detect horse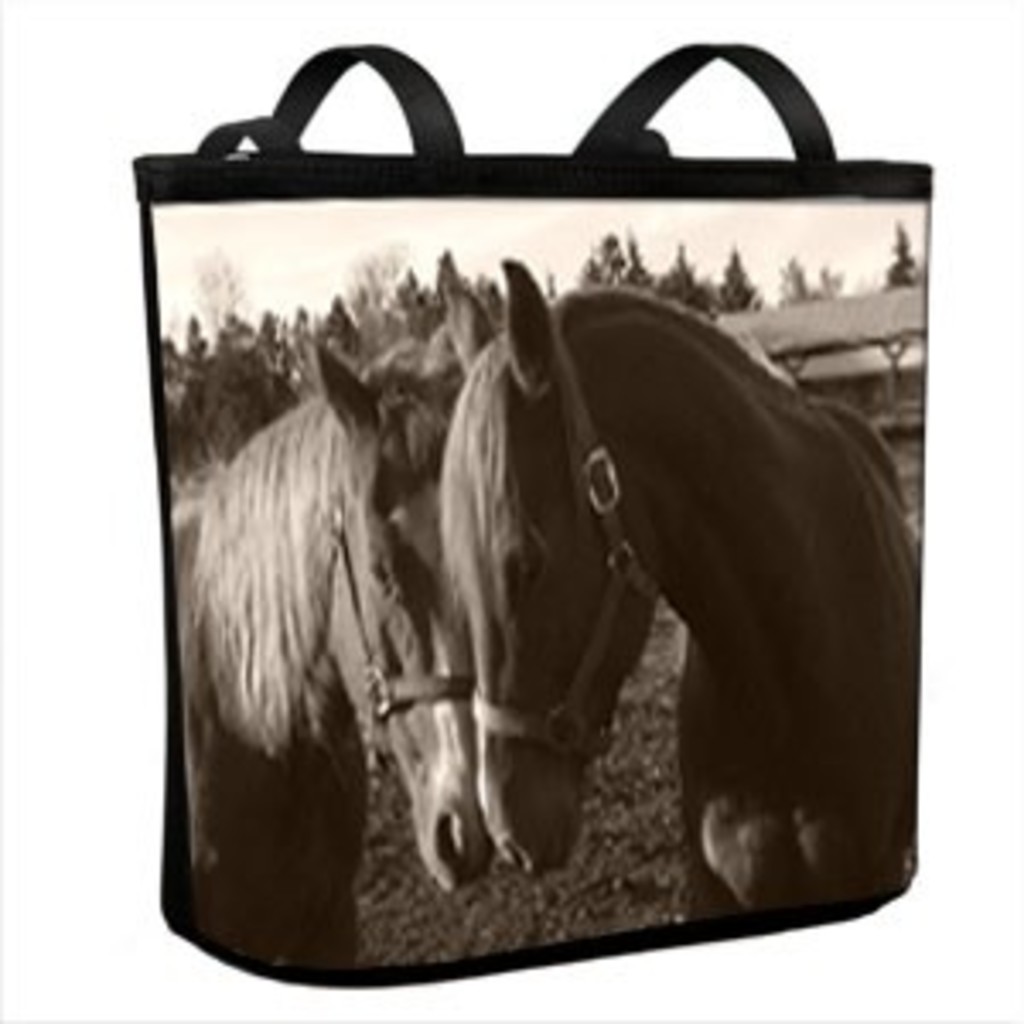
select_region(433, 246, 935, 918)
